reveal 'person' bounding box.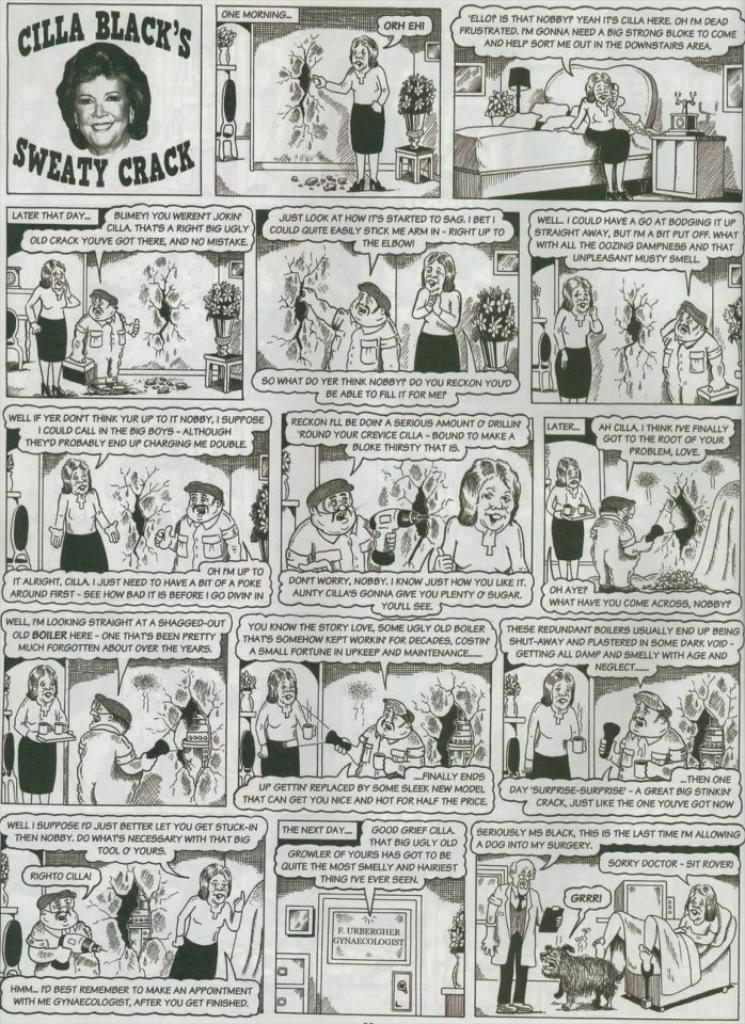
Revealed: BBox(481, 857, 564, 1011).
